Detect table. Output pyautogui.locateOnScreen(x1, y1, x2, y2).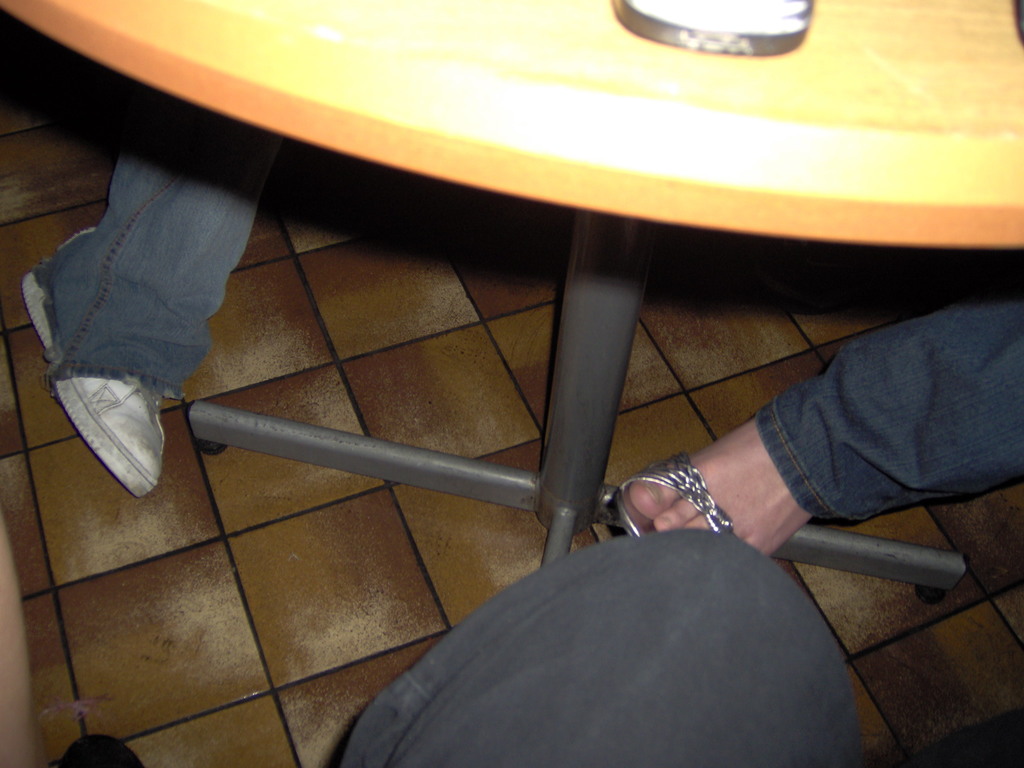
pyautogui.locateOnScreen(0, 0, 1023, 603).
